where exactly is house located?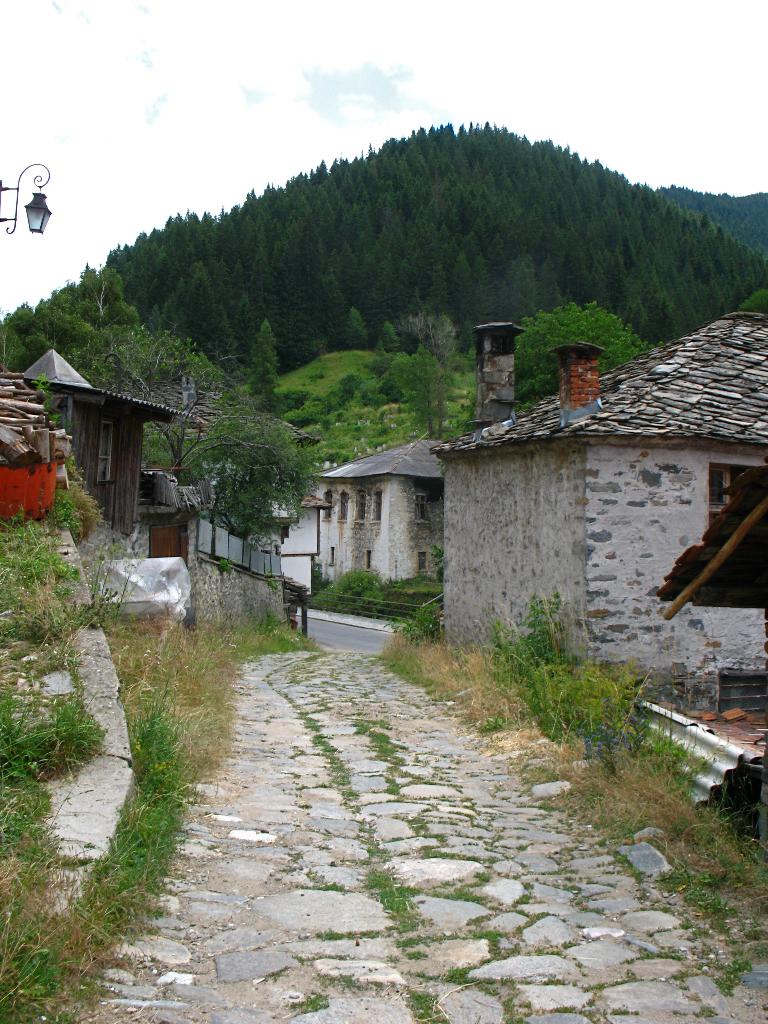
Its bounding box is <region>21, 319, 204, 524</region>.
